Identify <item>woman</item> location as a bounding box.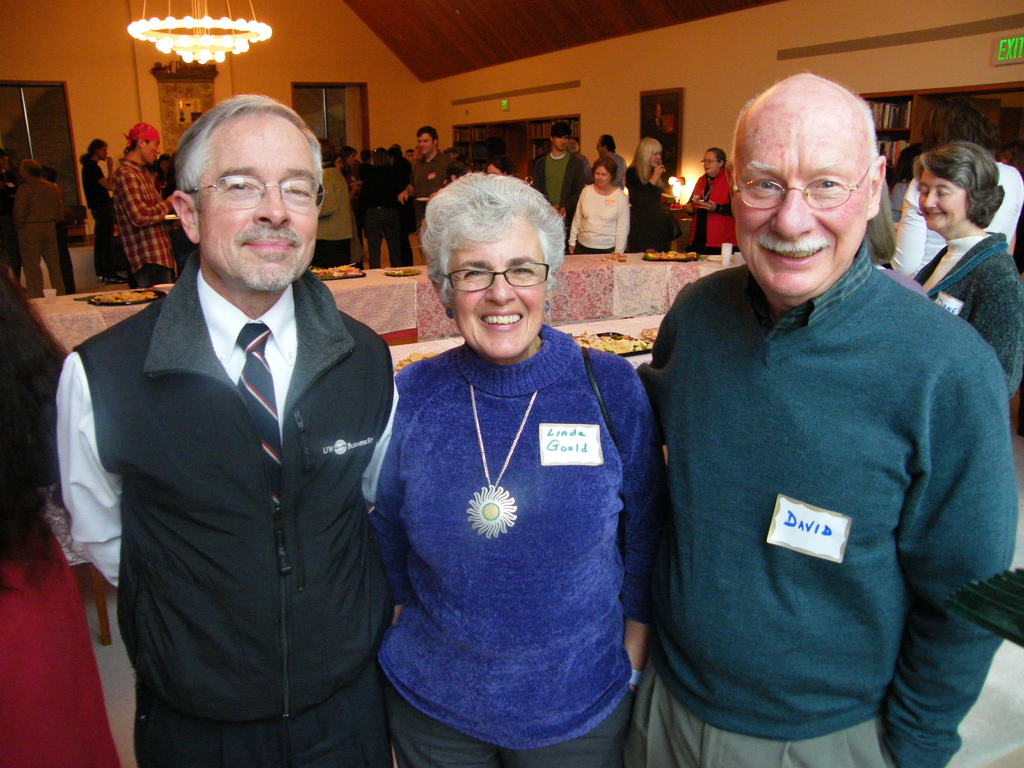
pyautogui.locateOnScreen(567, 156, 632, 260).
